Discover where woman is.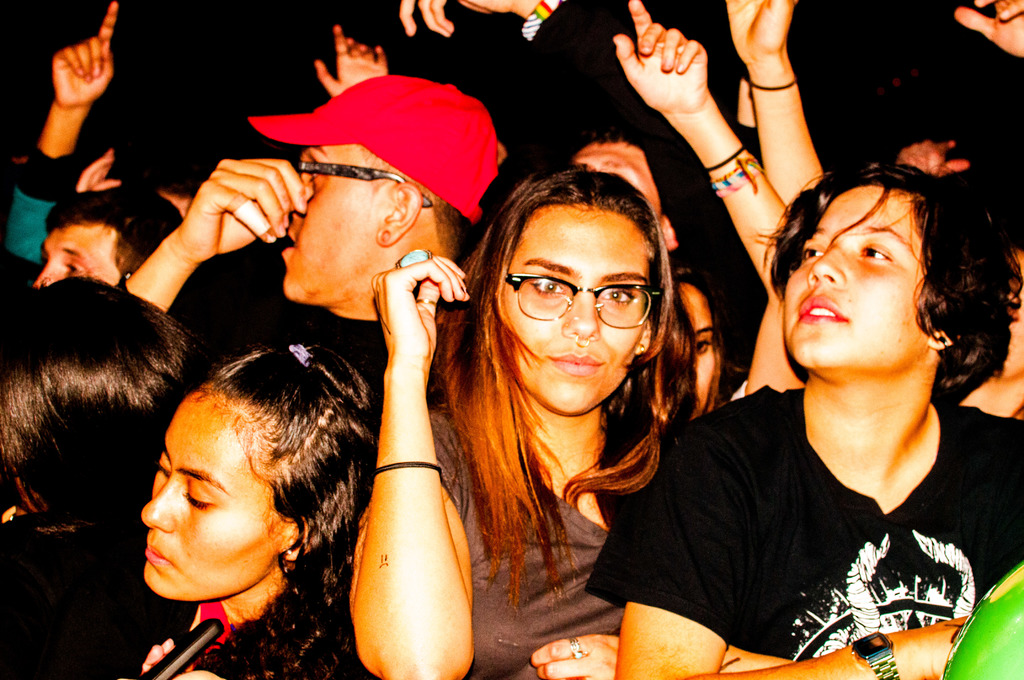
Discovered at detection(130, 337, 382, 679).
